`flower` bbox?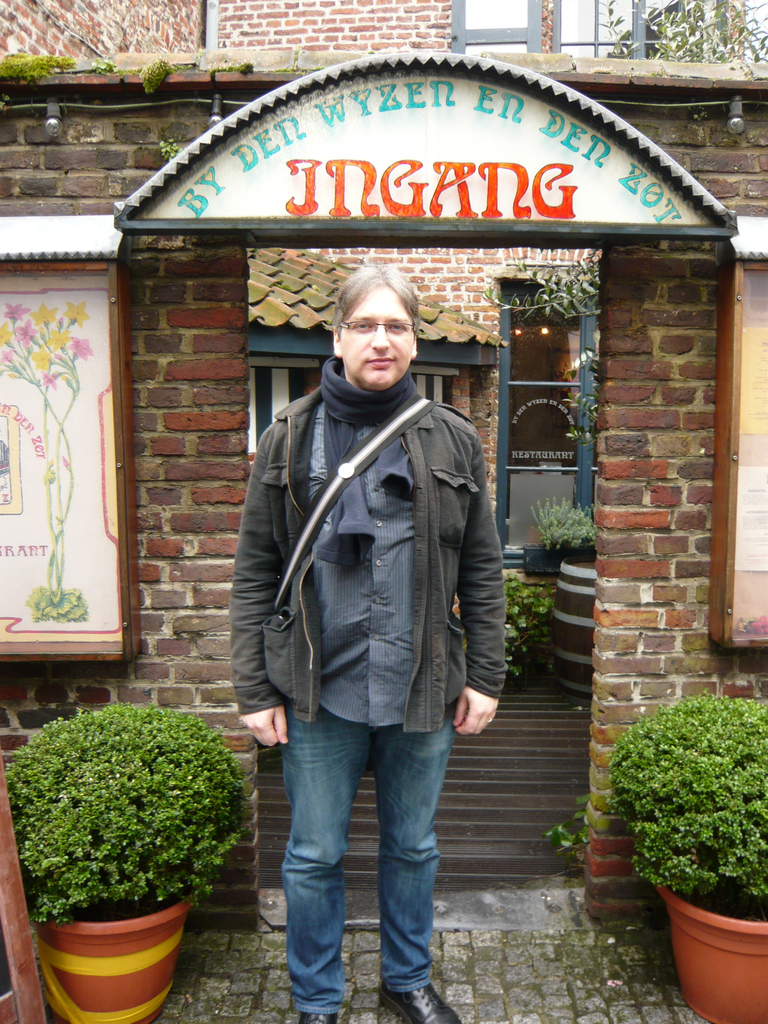
(x1=79, y1=337, x2=93, y2=359)
